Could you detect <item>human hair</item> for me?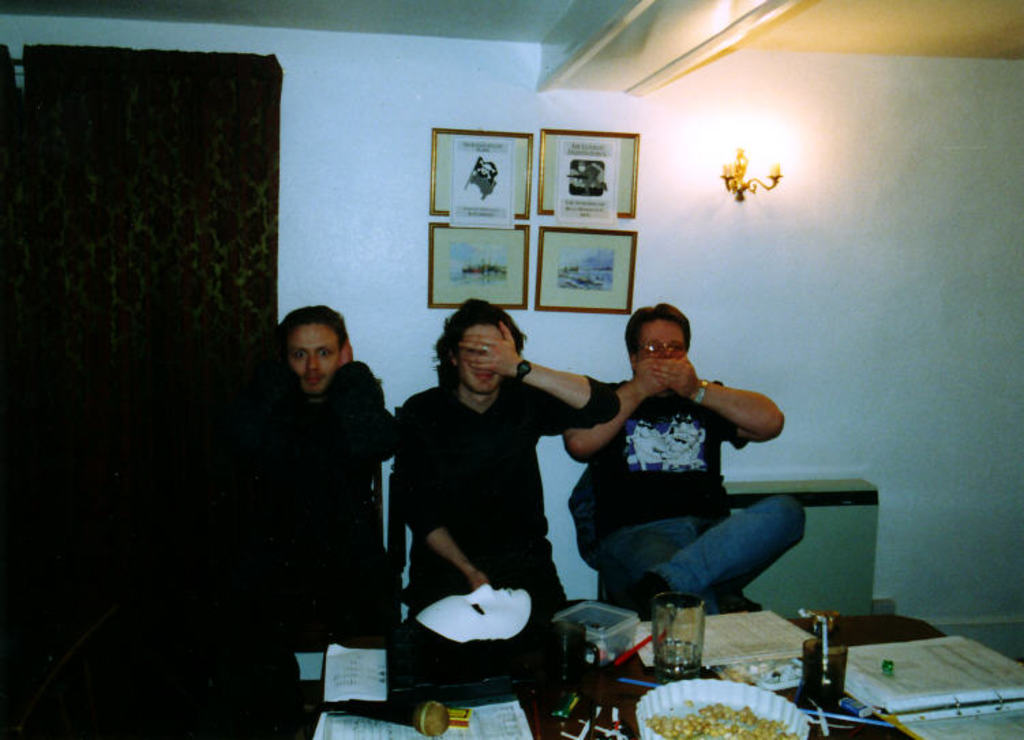
Detection result: detection(622, 303, 693, 377).
